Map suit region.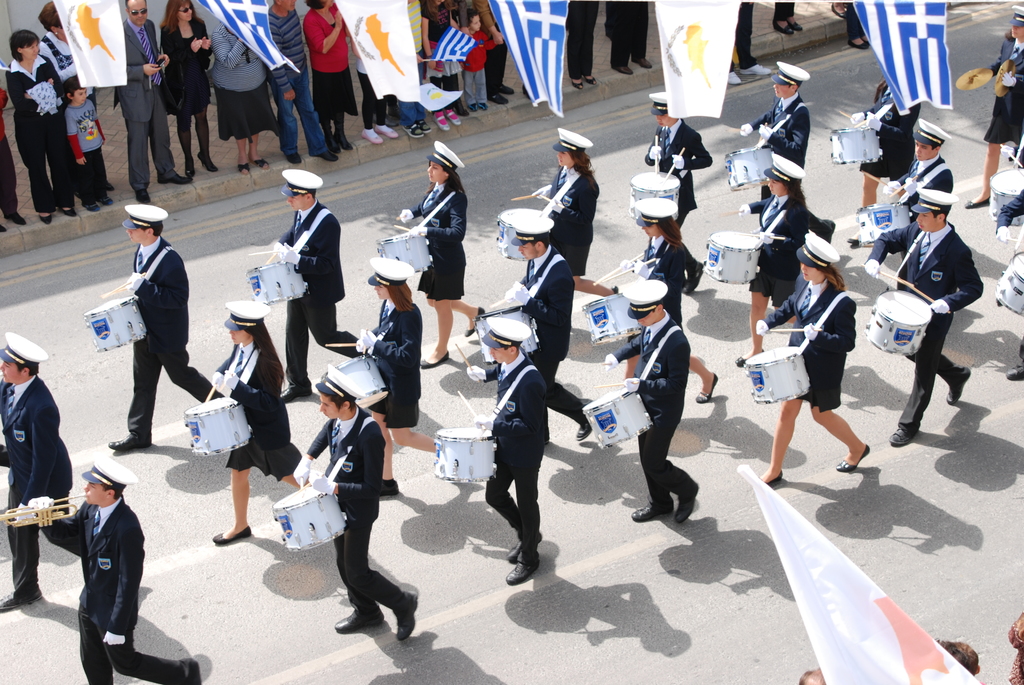
Mapped to bbox(520, 242, 583, 432).
